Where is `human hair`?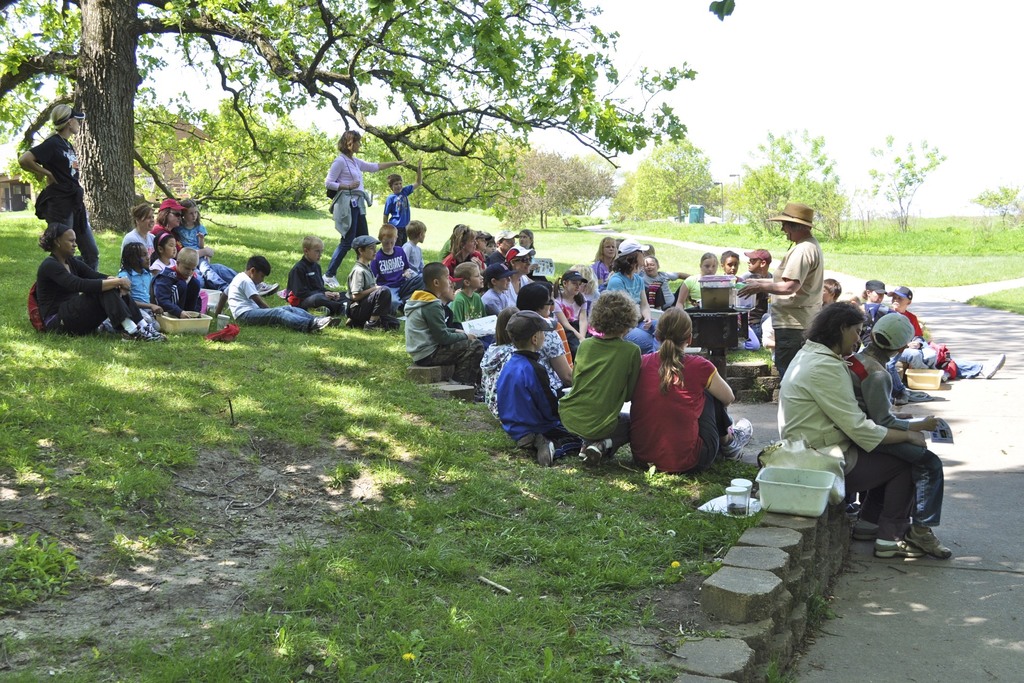
pyautogui.locateOnScreen(611, 254, 635, 272).
